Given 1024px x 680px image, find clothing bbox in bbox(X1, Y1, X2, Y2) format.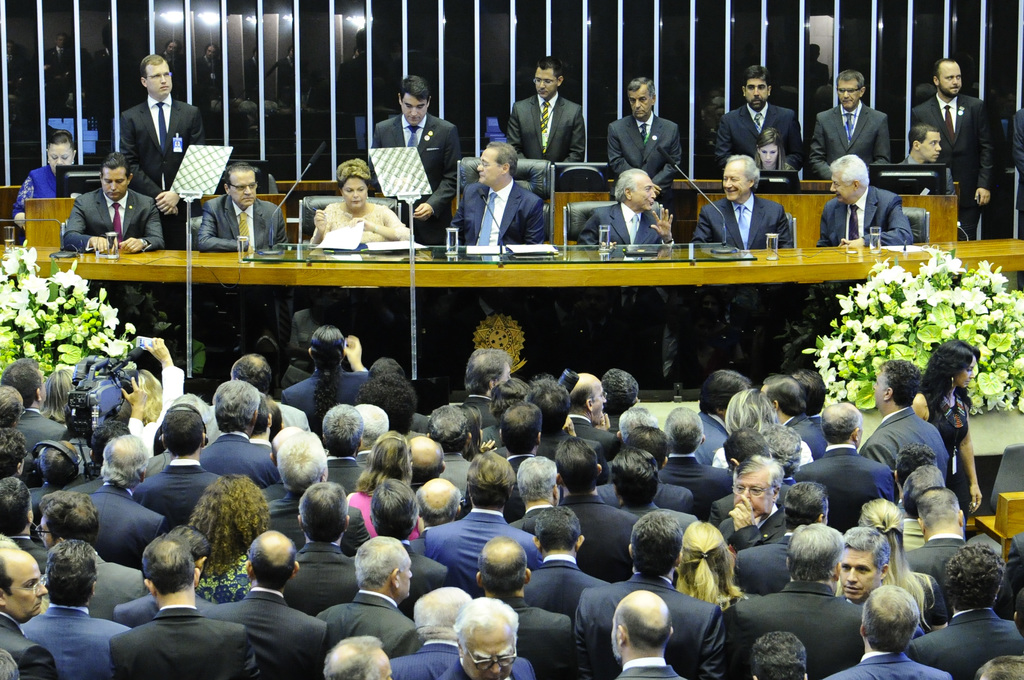
bbox(732, 580, 867, 679).
